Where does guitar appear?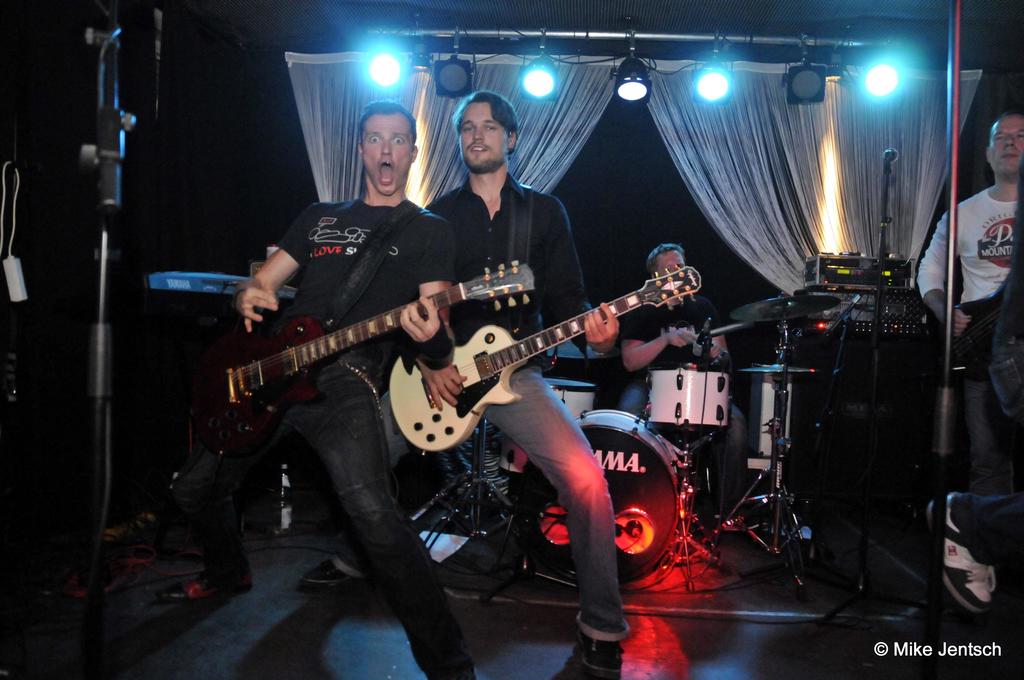
Appears at (x1=389, y1=260, x2=707, y2=451).
